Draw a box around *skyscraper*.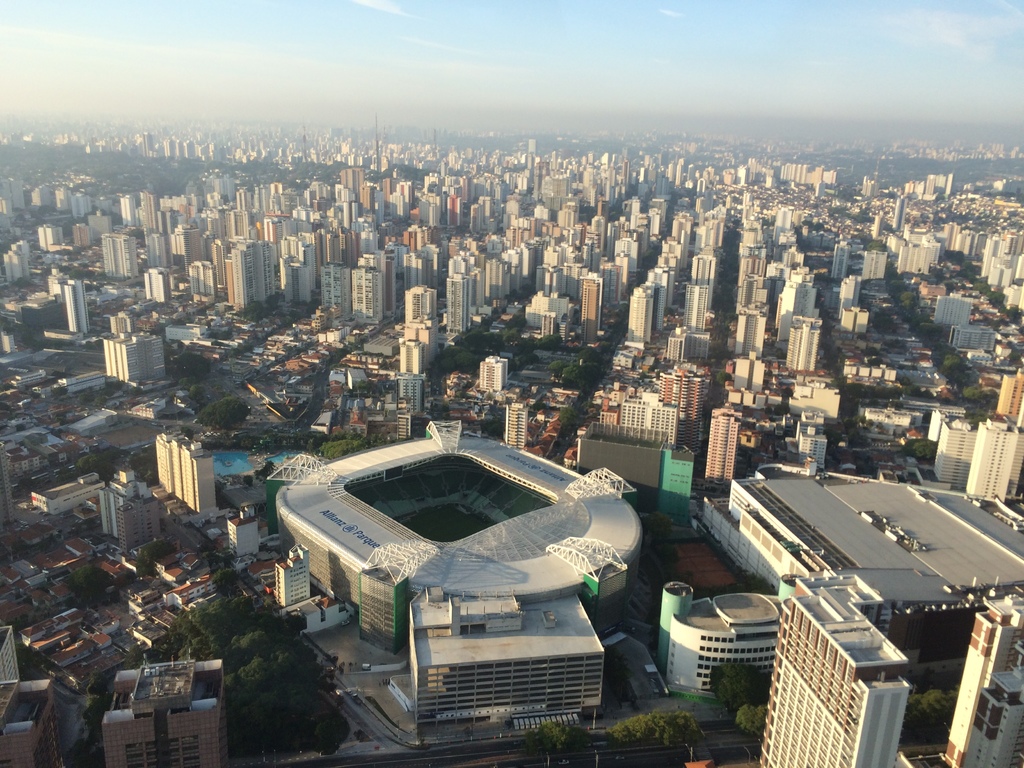
397:372:428:415.
